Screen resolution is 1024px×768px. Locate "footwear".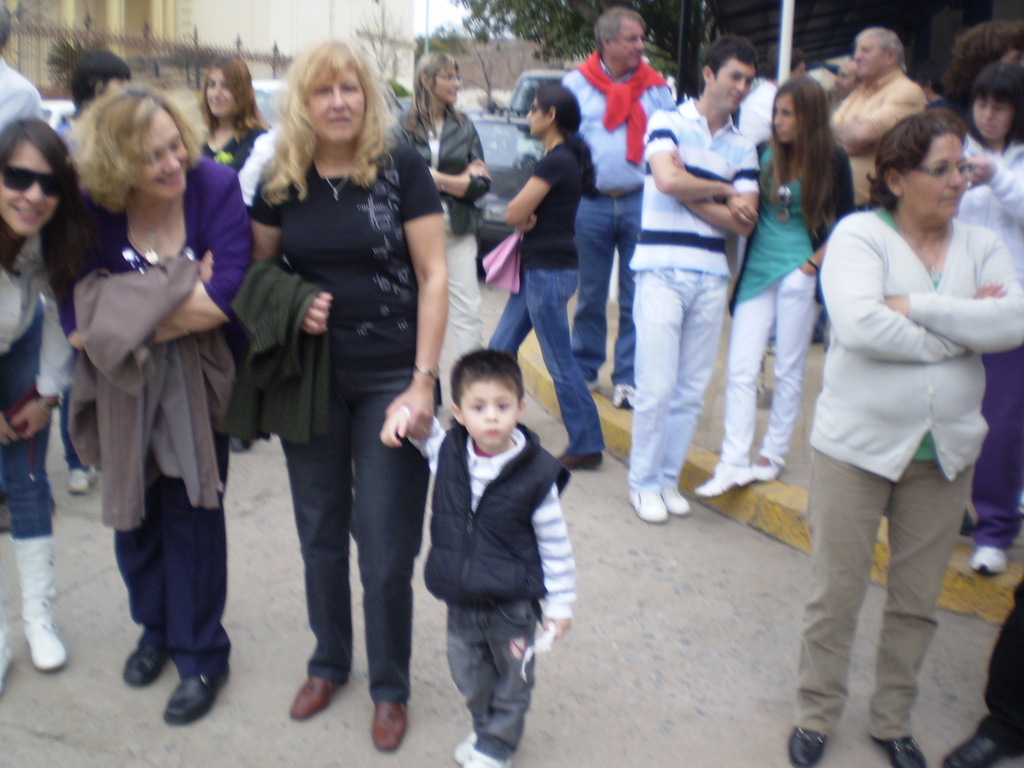
box=[556, 452, 600, 465].
